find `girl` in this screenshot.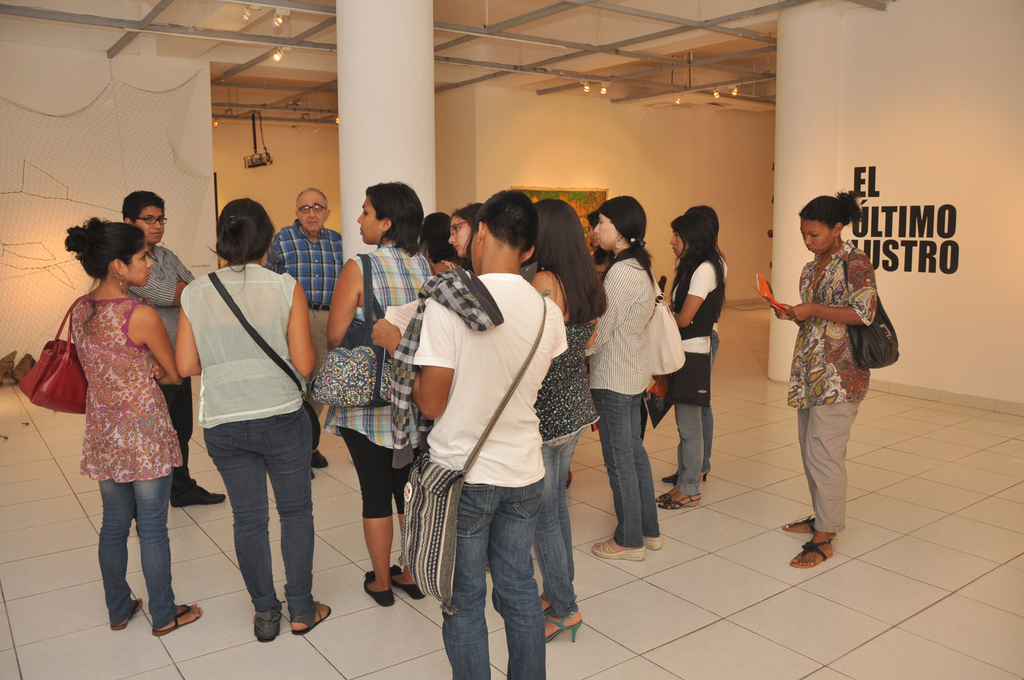
The bounding box for `girl` is x1=577 y1=194 x2=666 y2=563.
